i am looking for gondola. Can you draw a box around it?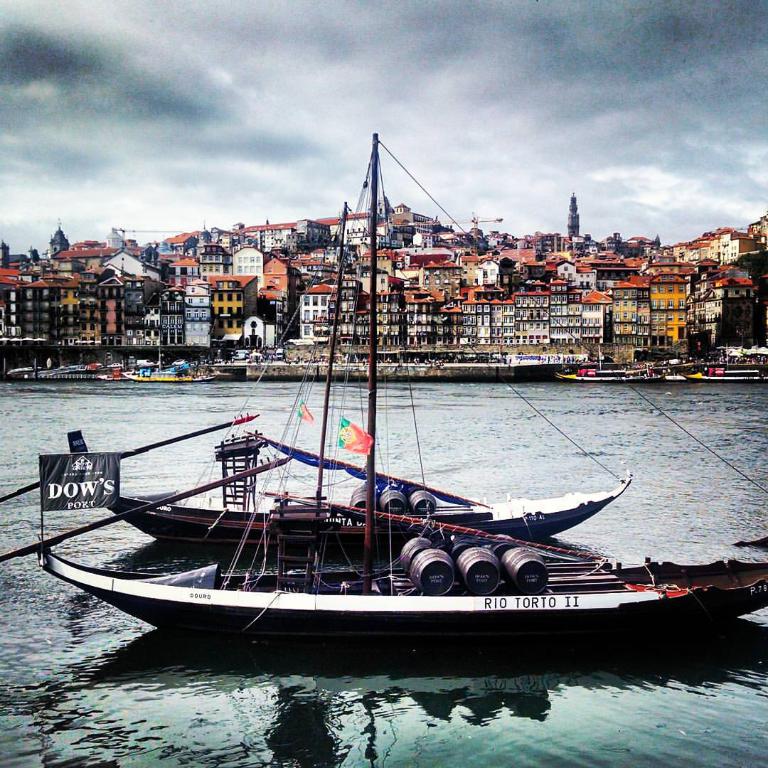
Sure, the bounding box is rect(31, 444, 767, 668).
